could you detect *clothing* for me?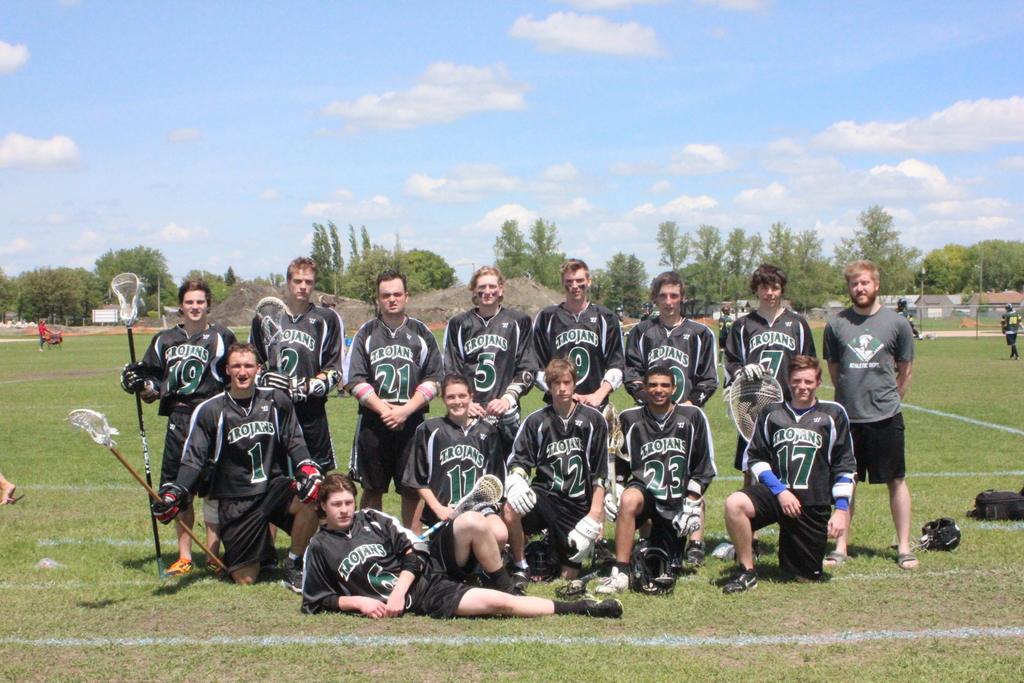
Detection result: box(159, 358, 300, 577).
